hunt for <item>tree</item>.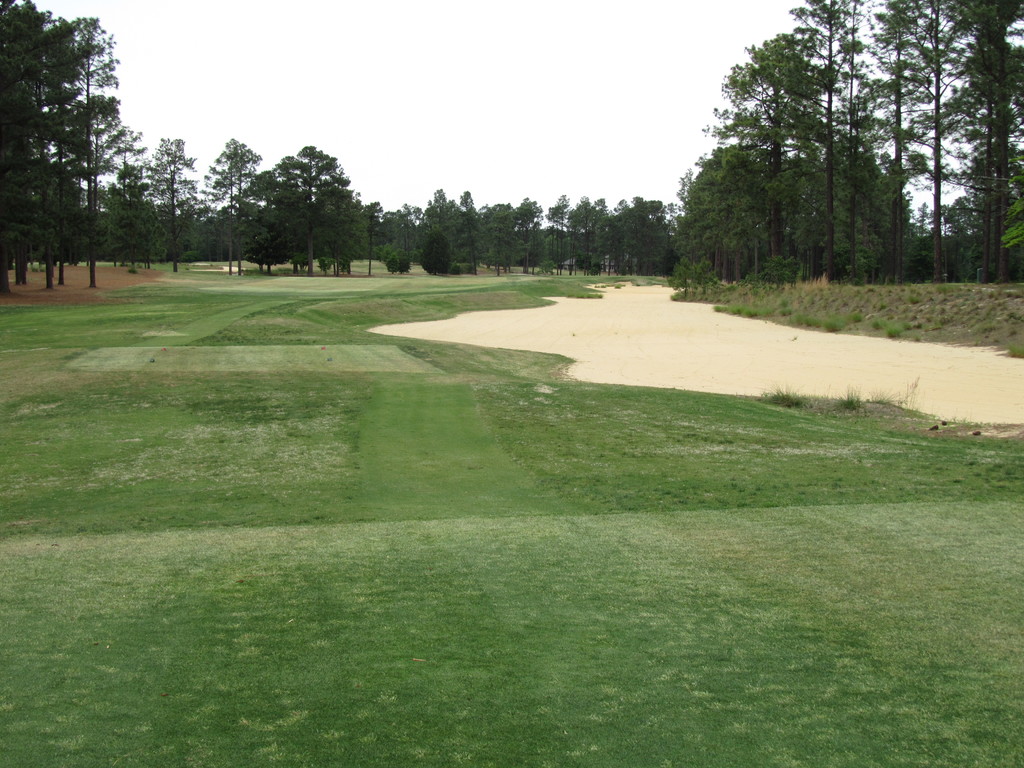
Hunted down at locate(273, 141, 367, 277).
